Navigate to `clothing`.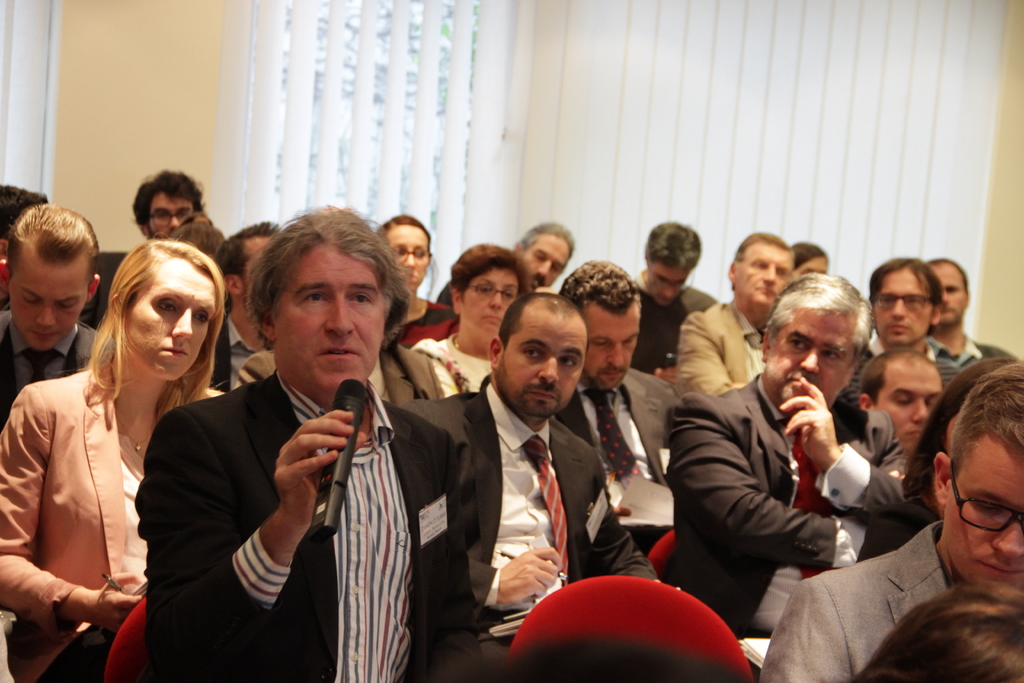
Navigation target: pyautogui.locateOnScreen(443, 383, 662, 682).
